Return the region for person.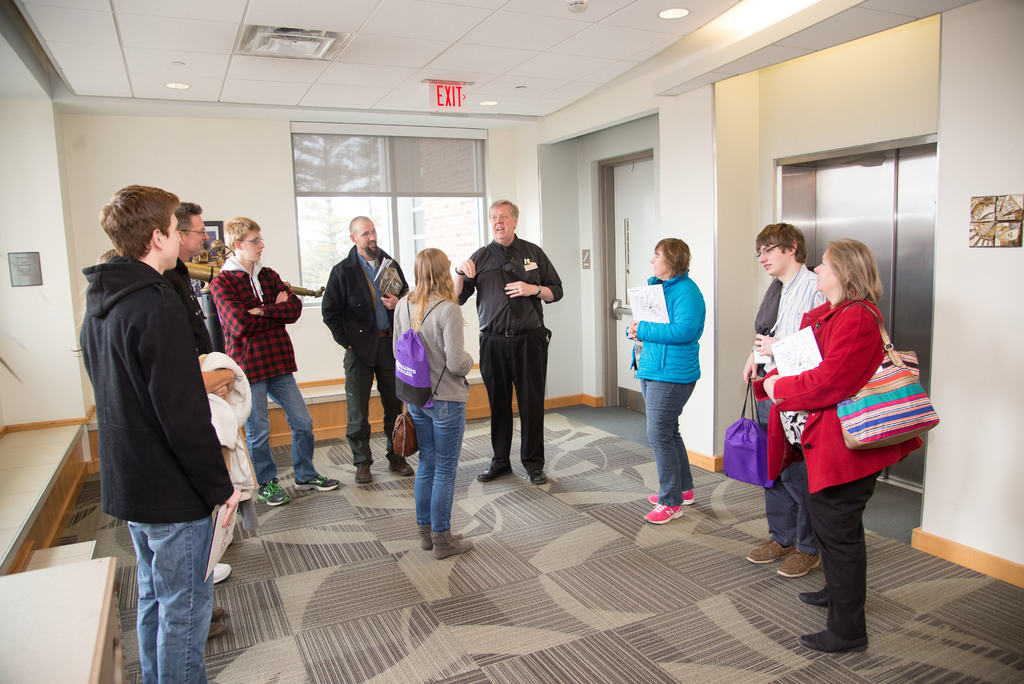
locate(316, 222, 417, 489).
